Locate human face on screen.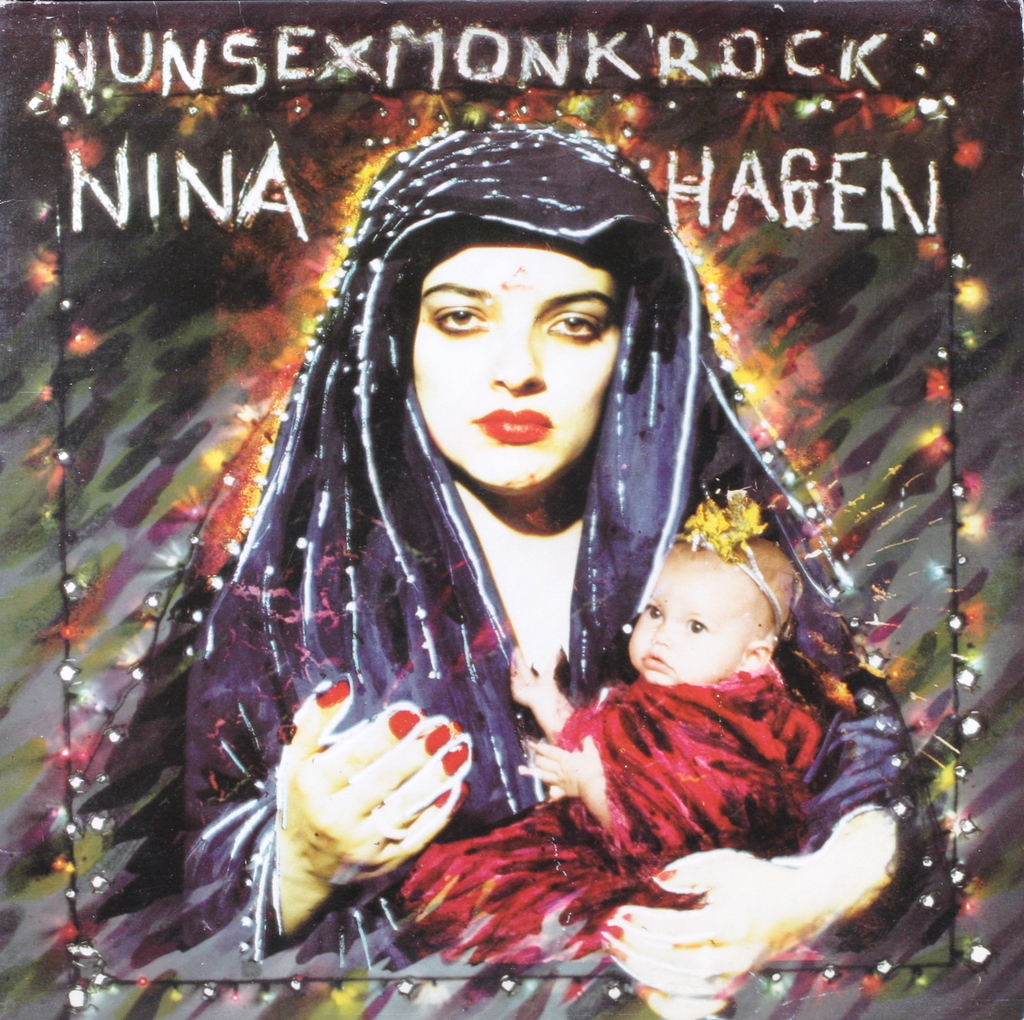
On screen at Rect(401, 236, 626, 507).
